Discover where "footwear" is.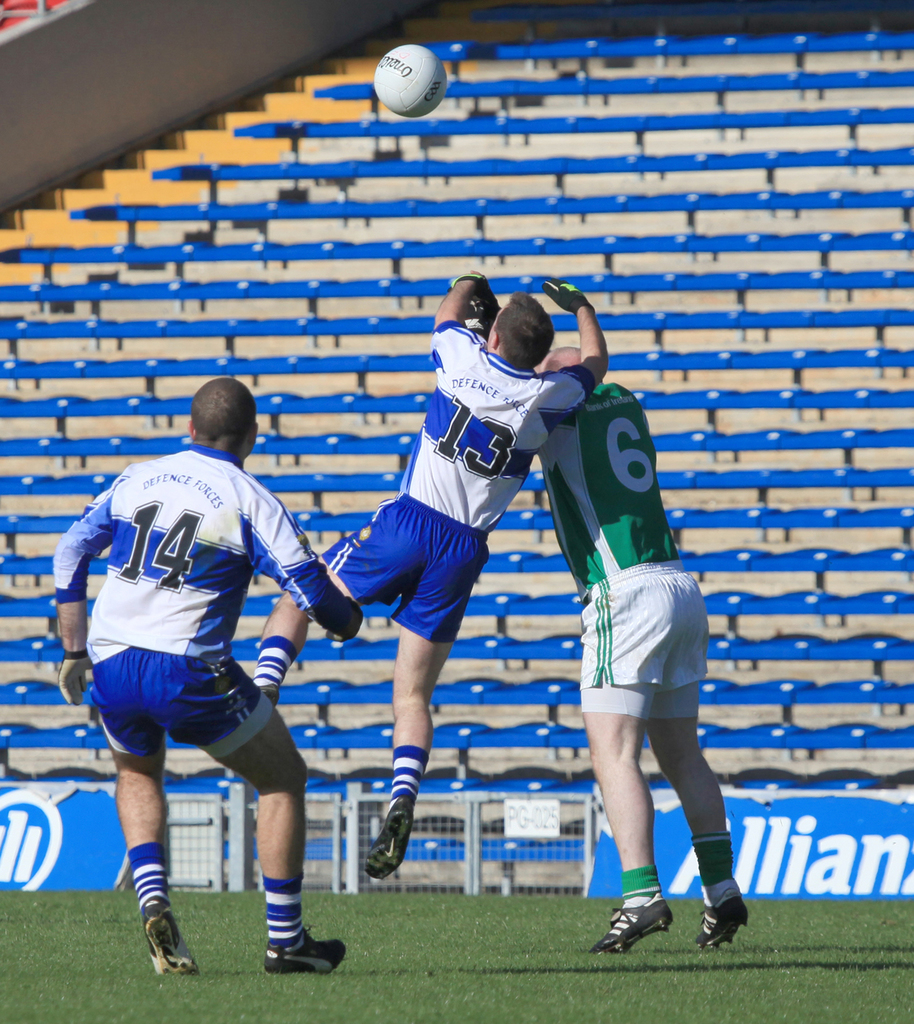
Discovered at [x1=264, y1=921, x2=350, y2=980].
